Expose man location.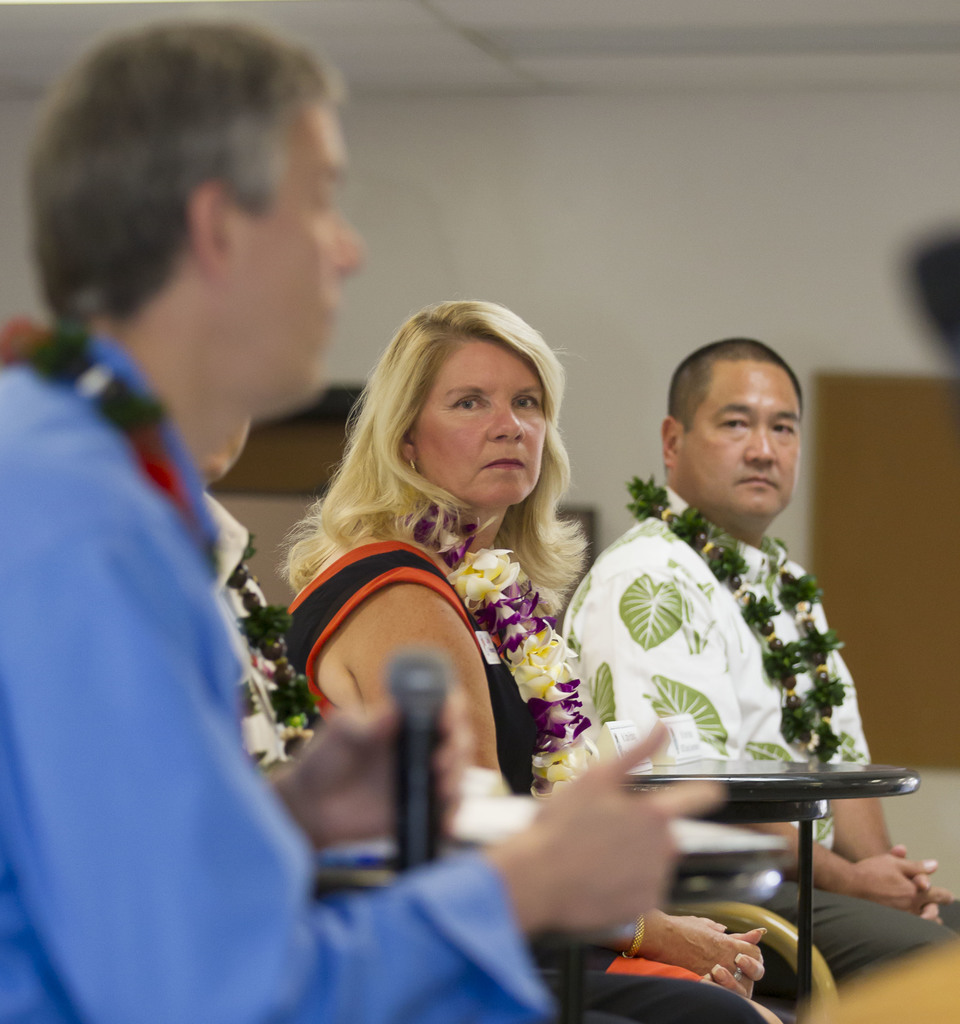
Exposed at bbox(561, 339, 959, 983).
